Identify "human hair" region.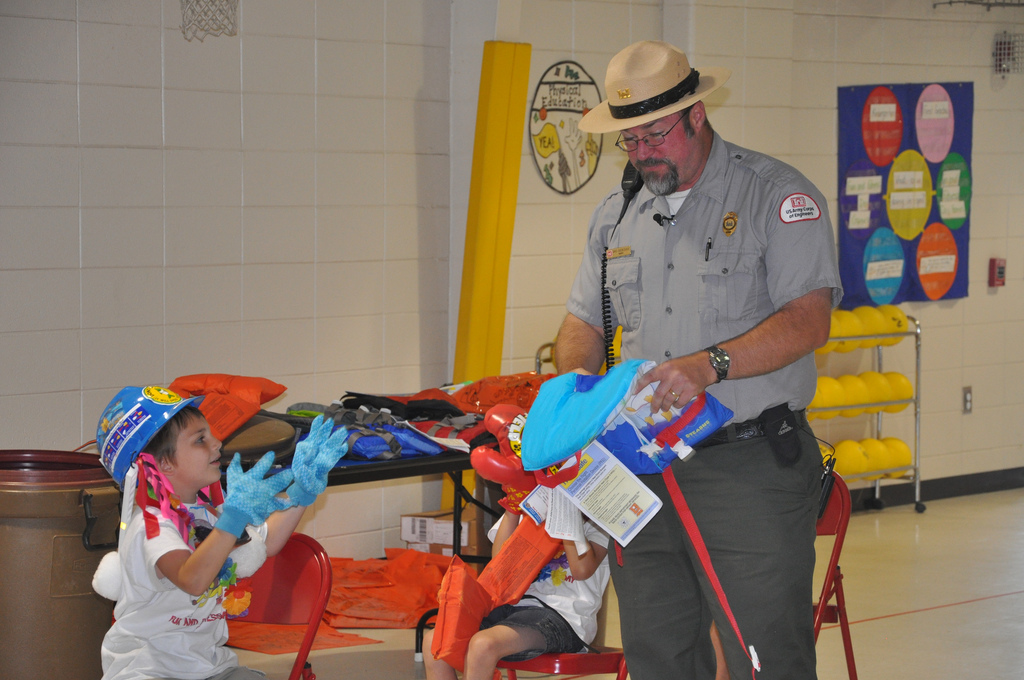
Region: select_region(675, 103, 695, 138).
